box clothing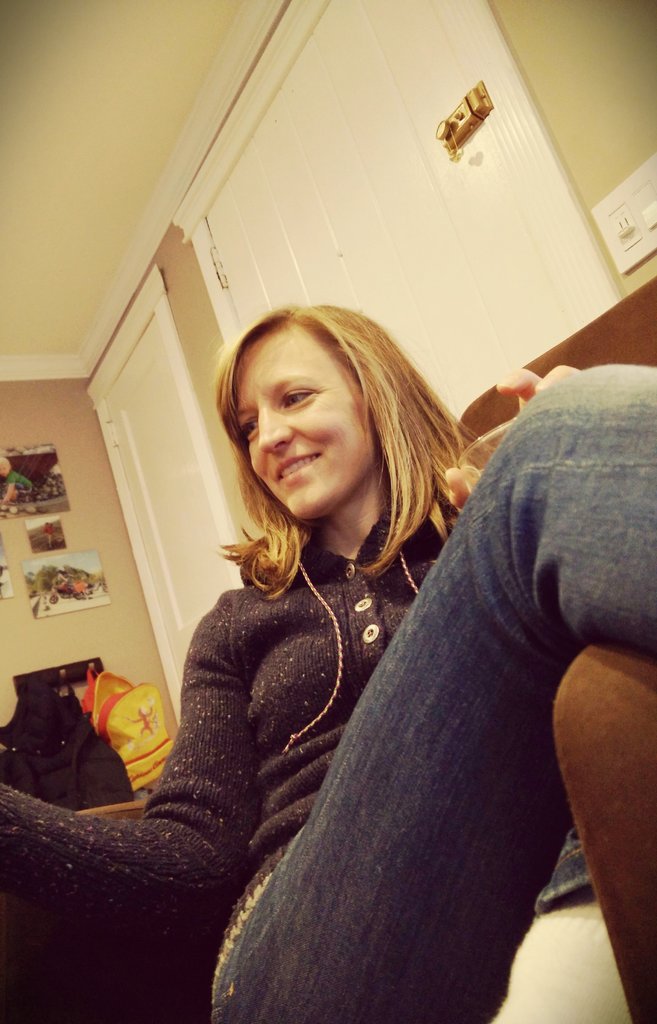
bbox=(211, 361, 656, 1019)
